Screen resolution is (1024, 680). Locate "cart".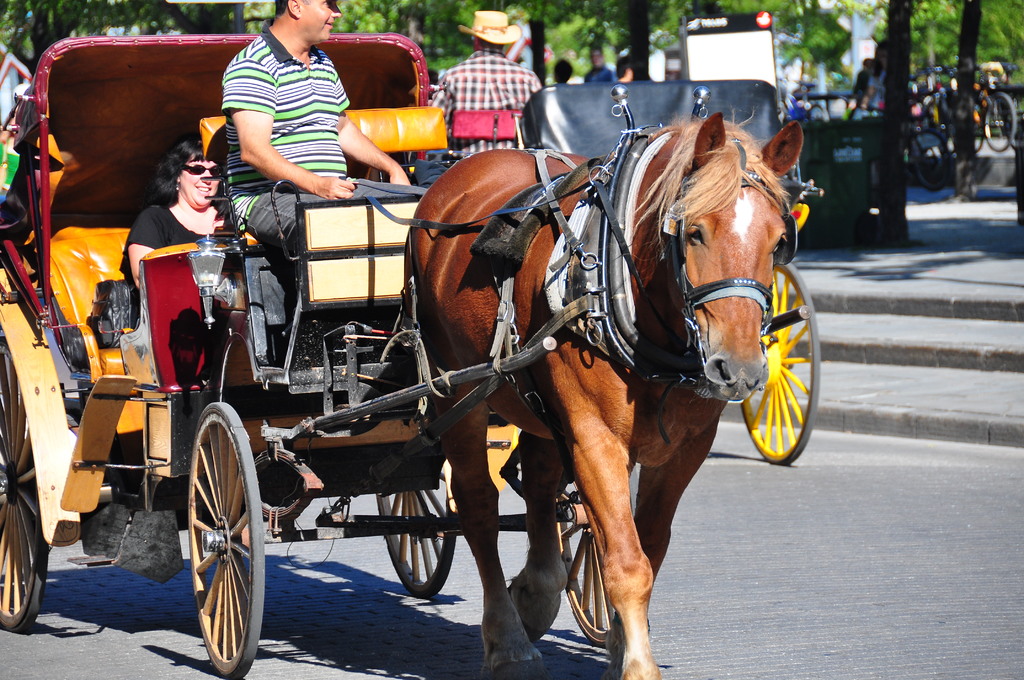
0:35:640:679.
